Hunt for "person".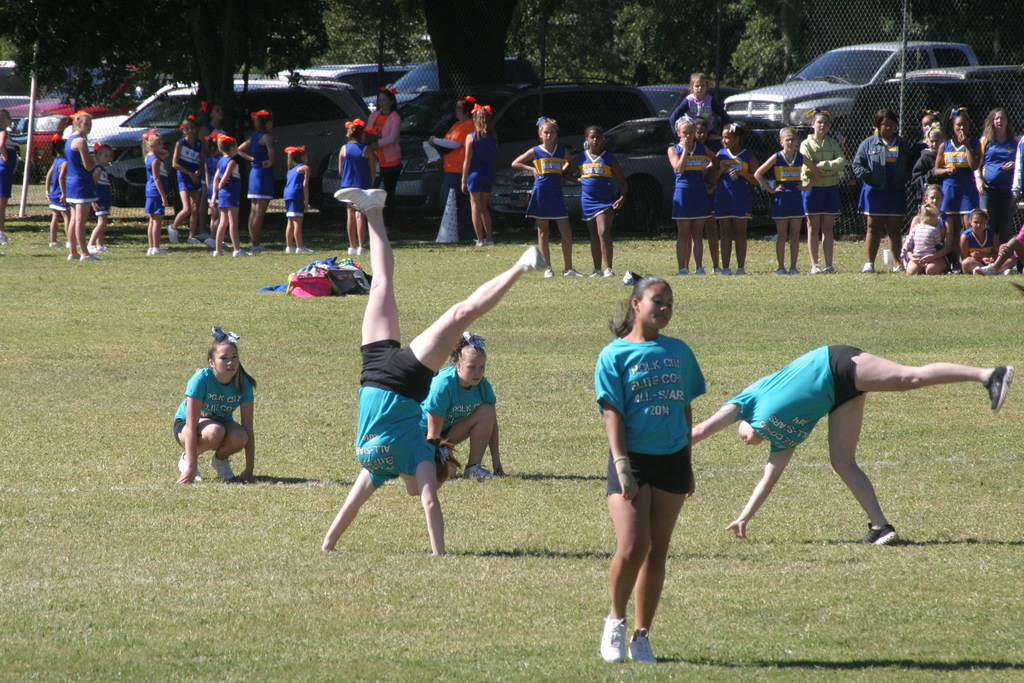
Hunted down at detection(280, 145, 316, 255).
